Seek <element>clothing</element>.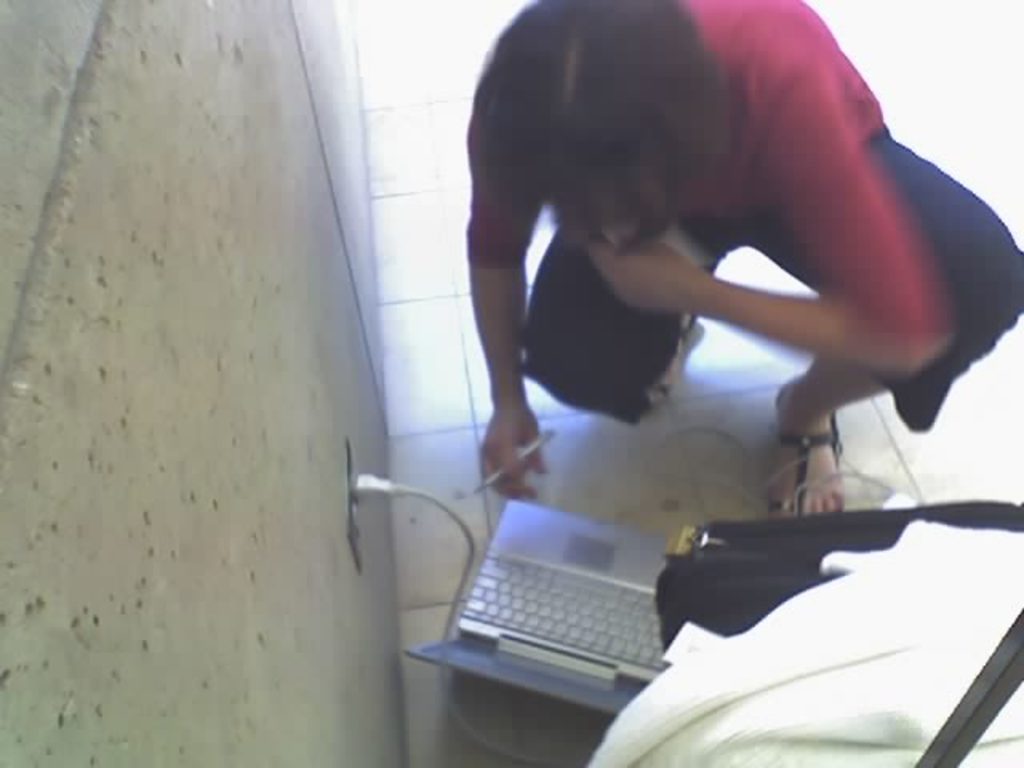
[466,0,979,467].
